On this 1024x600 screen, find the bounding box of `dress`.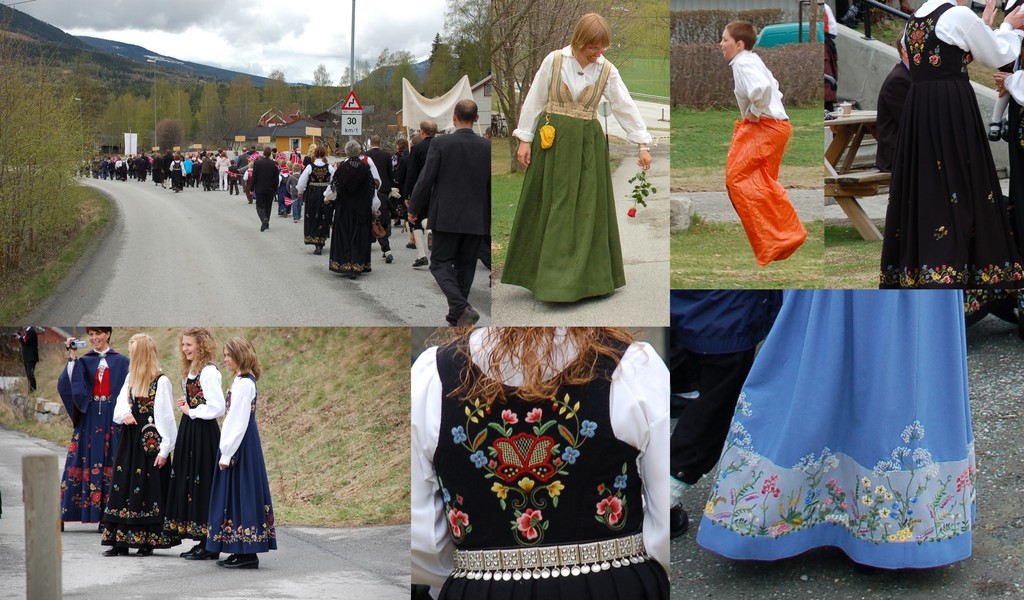
Bounding box: pyautogui.locateOnScreen(206, 366, 284, 563).
